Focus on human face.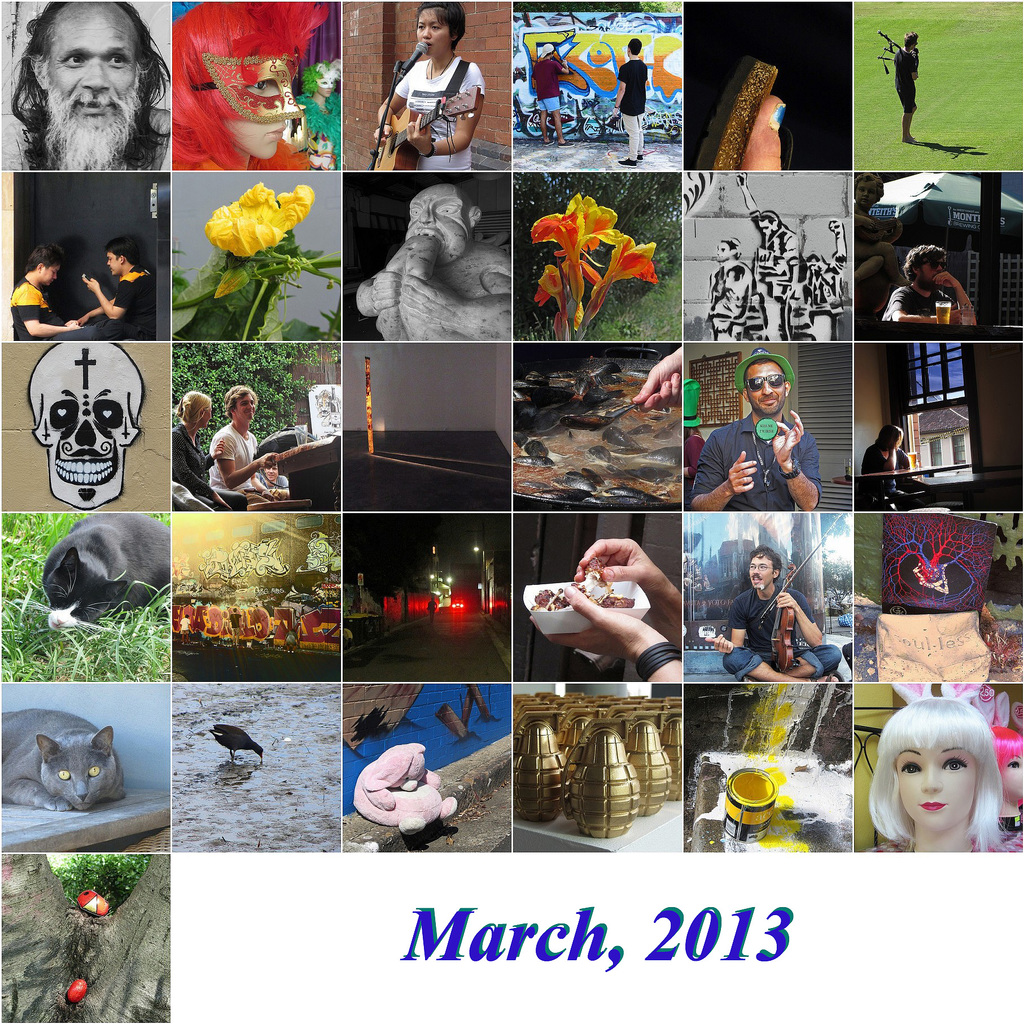
Focused at l=895, t=751, r=977, b=835.
